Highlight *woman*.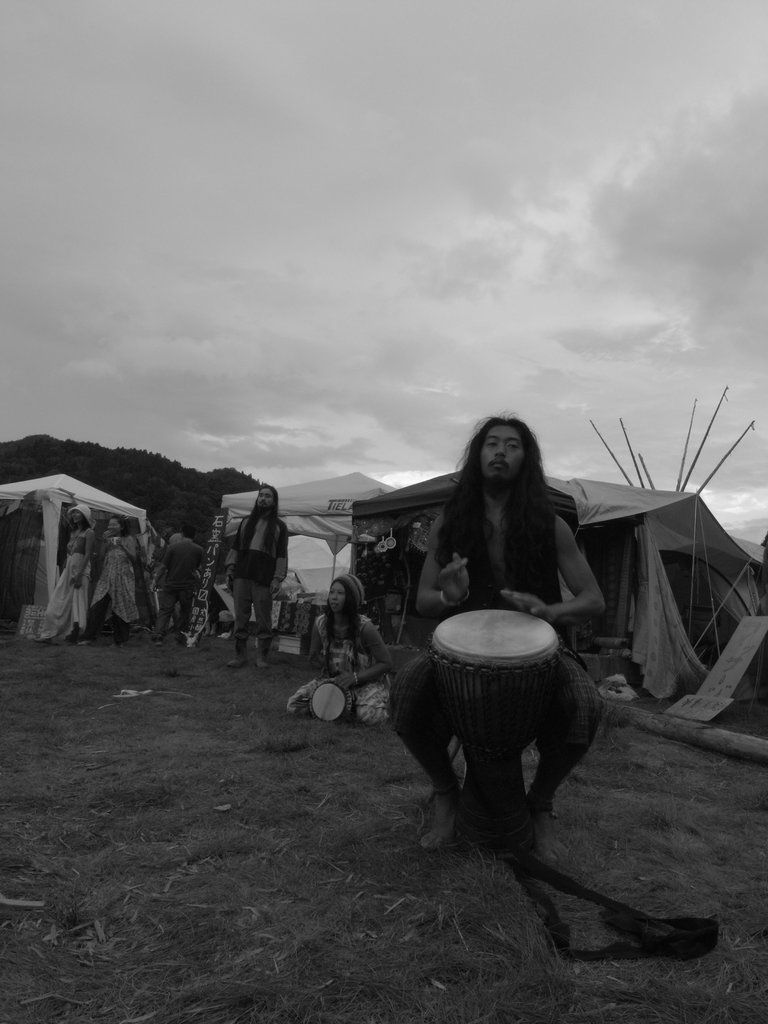
Highlighted region: <region>318, 579, 382, 722</region>.
